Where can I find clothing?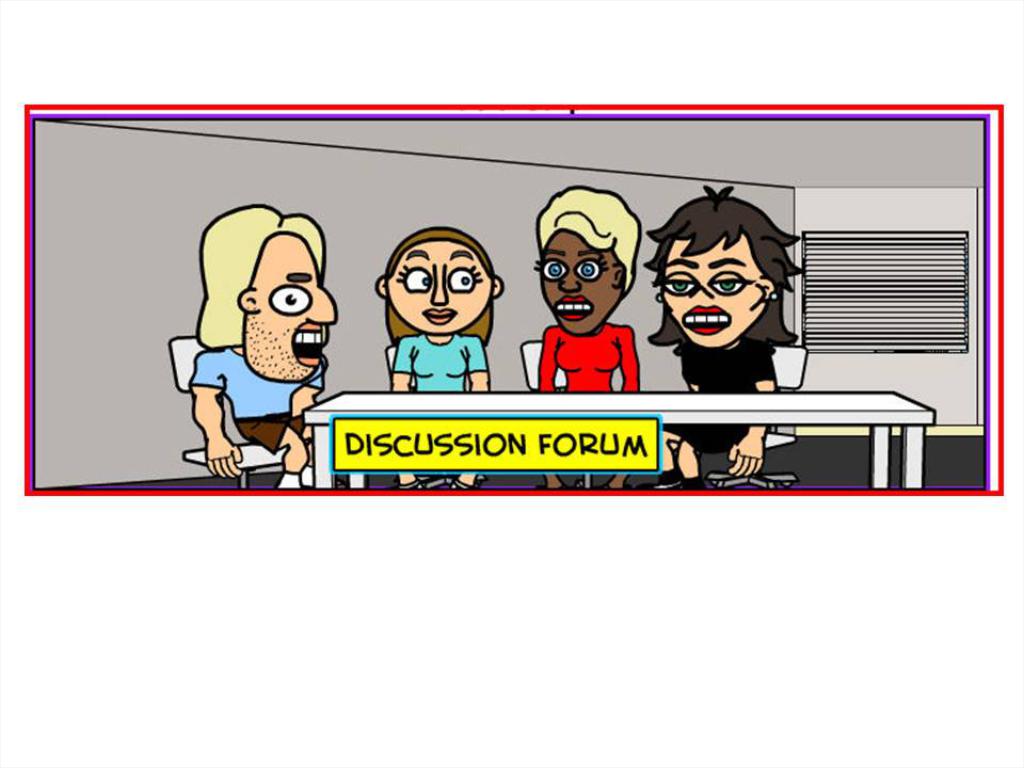
You can find it at detection(537, 323, 639, 398).
